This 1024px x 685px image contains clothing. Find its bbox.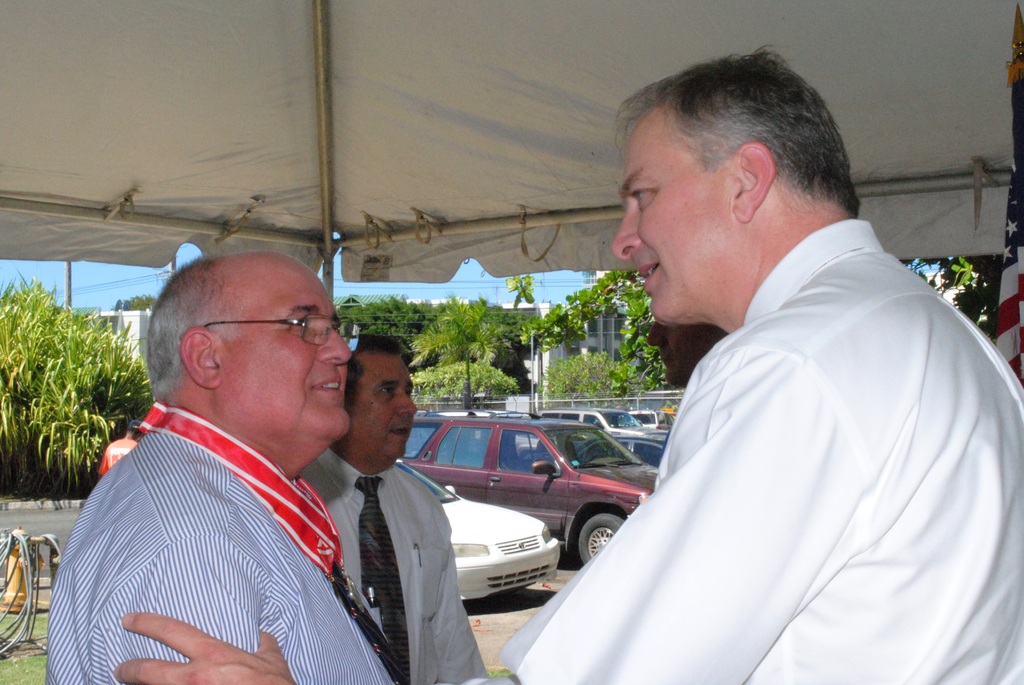
[left=98, top=436, right=136, bottom=477].
